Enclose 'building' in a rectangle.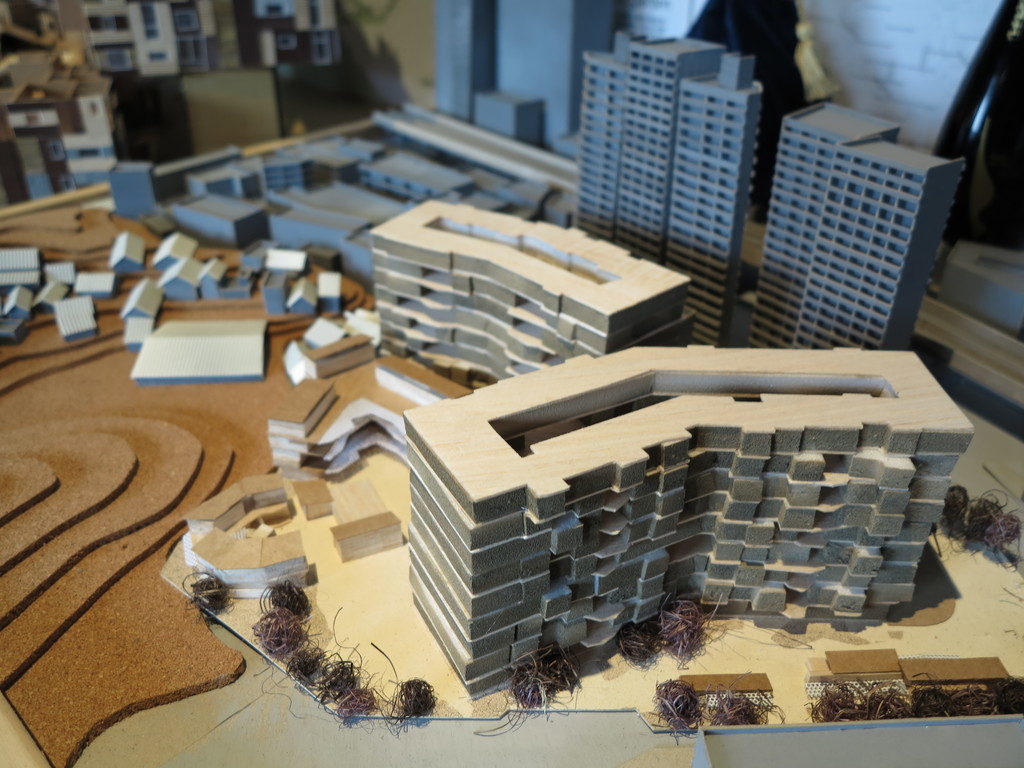
64:74:126:191.
